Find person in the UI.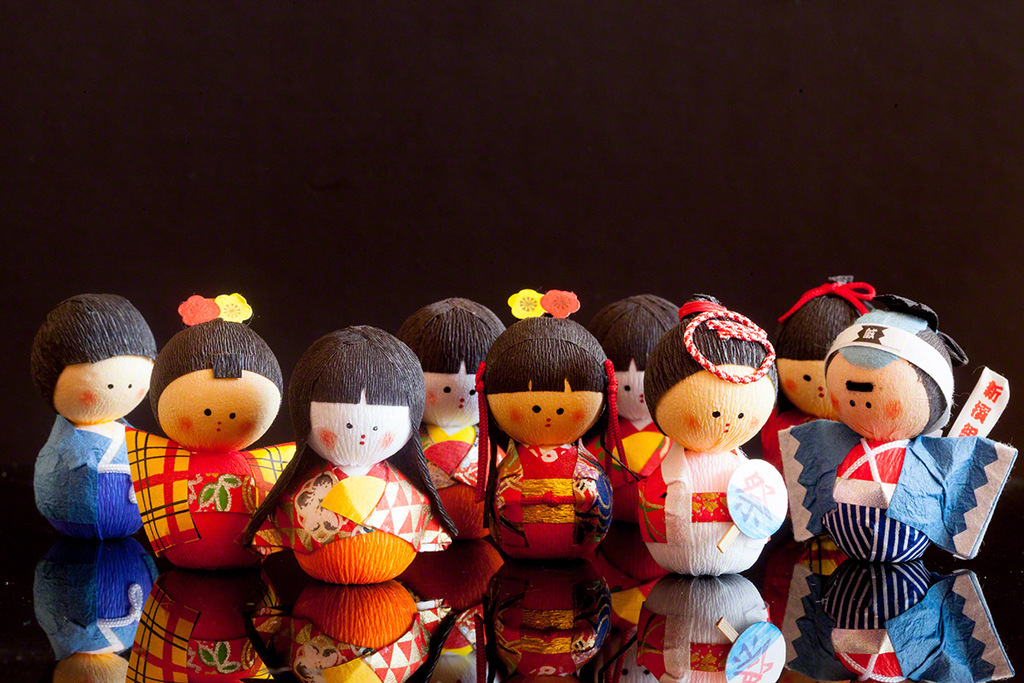
UI element at l=117, t=301, r=295, b=575.
